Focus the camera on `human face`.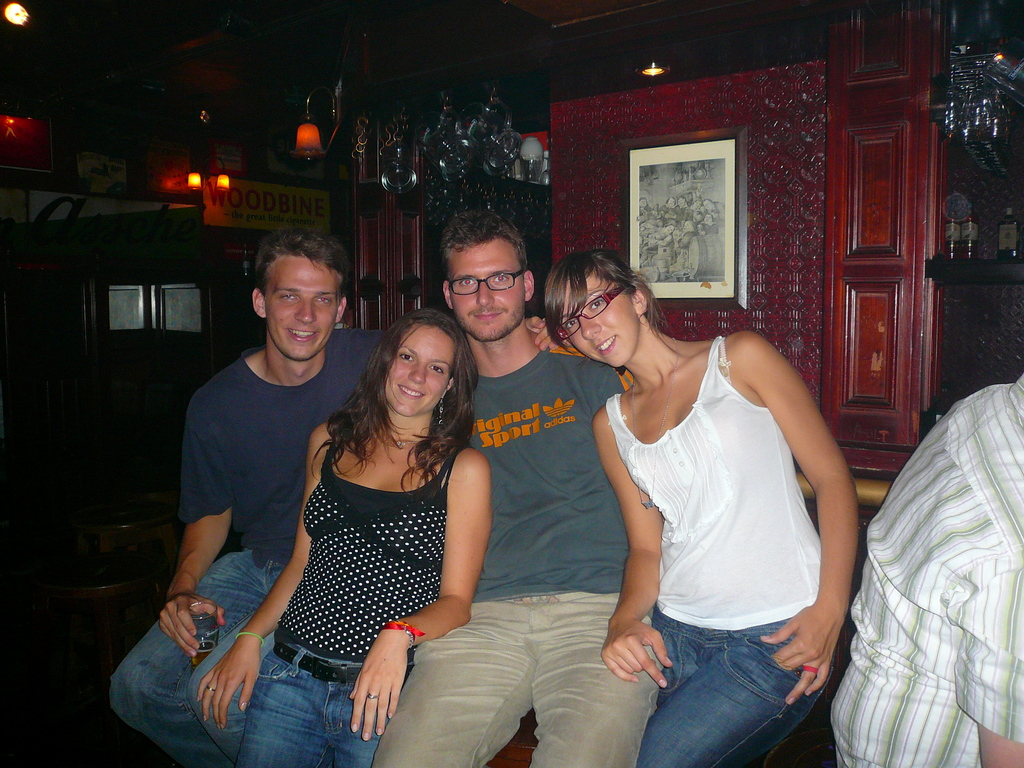
Focus region: BBox(383, 320, 457, 416).
